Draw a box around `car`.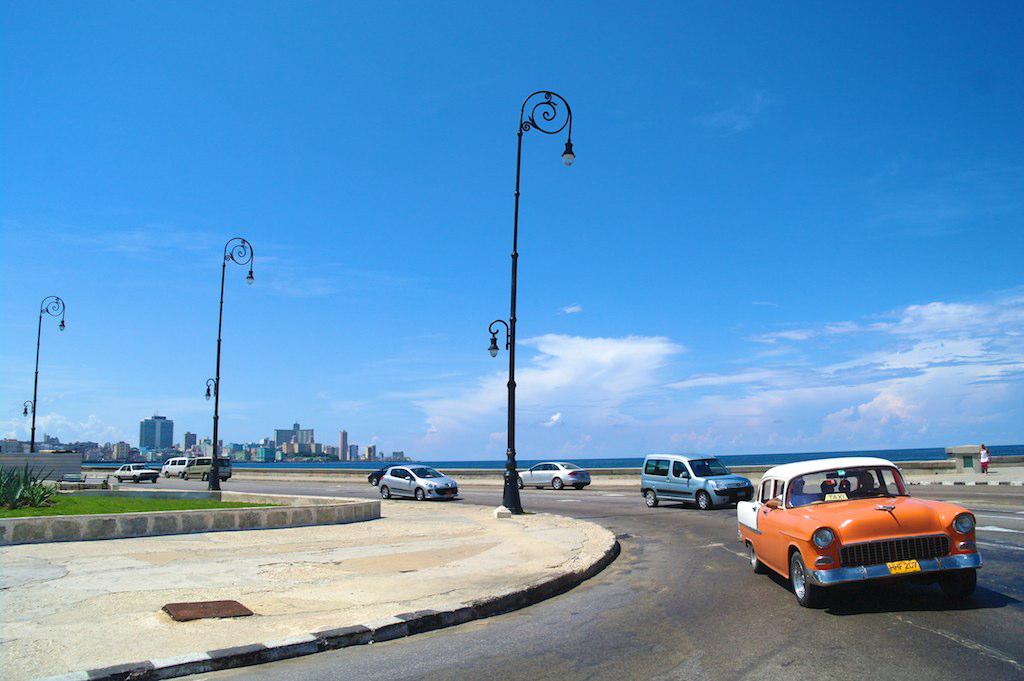
bbox=[110, 462, 159, 484].
